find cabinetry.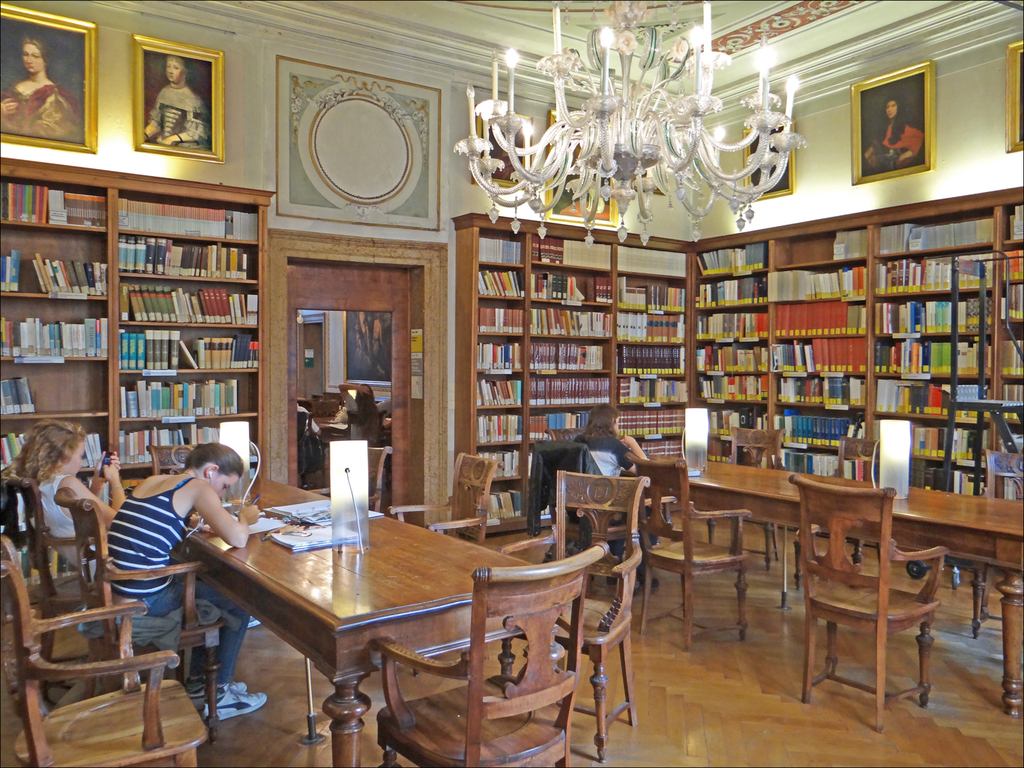
609, 248, 682, 468.
